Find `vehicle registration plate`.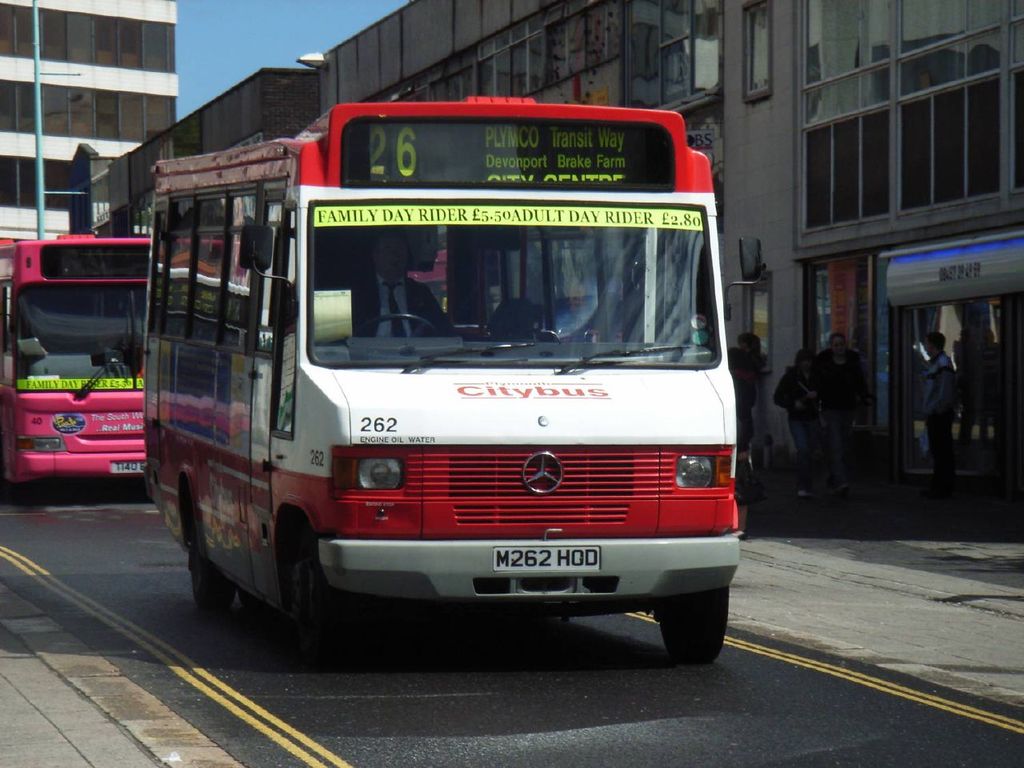
(111, 461, 146, 475).
